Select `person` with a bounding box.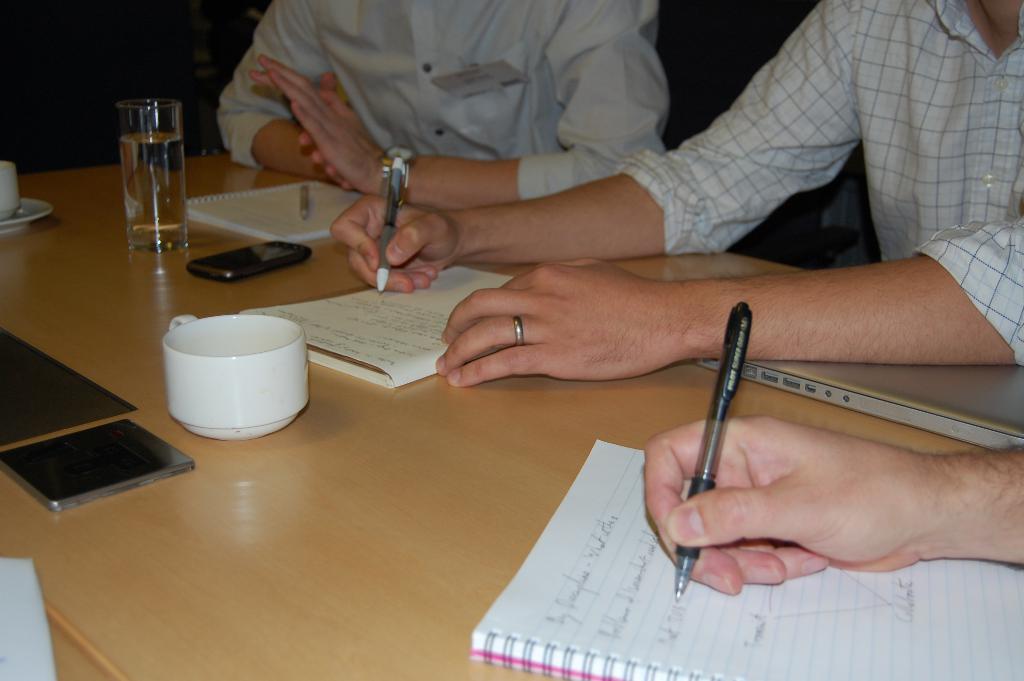
rect(634, 419, 1023, 594).
